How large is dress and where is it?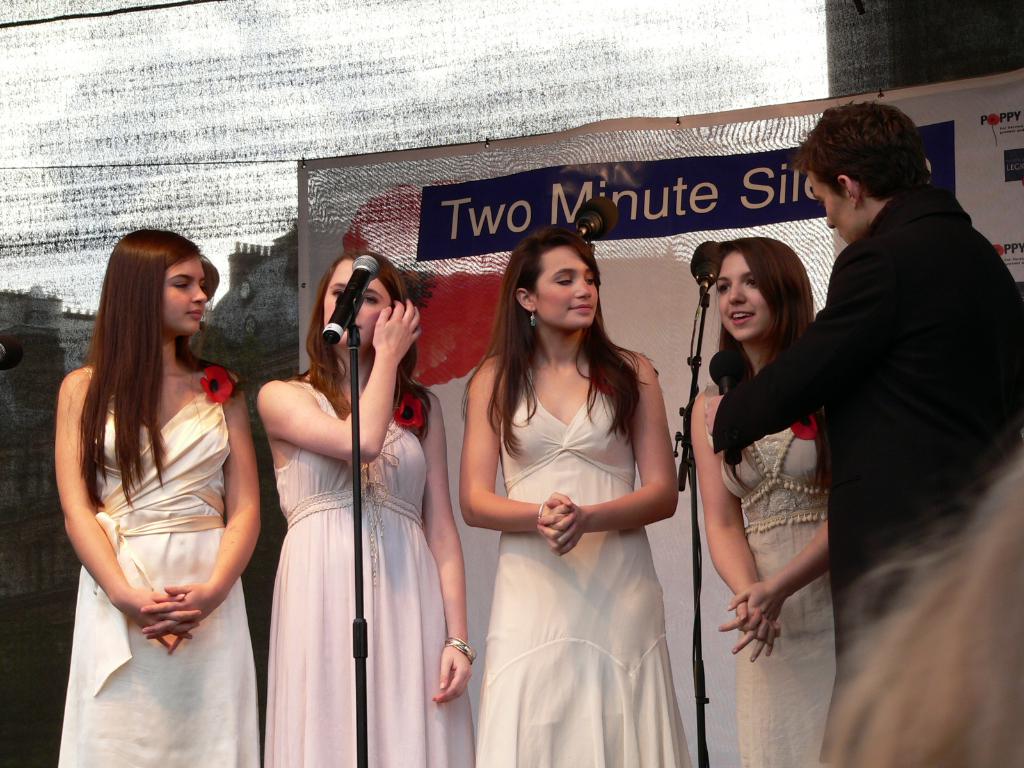
Bounding box: [266,377,481,767].
